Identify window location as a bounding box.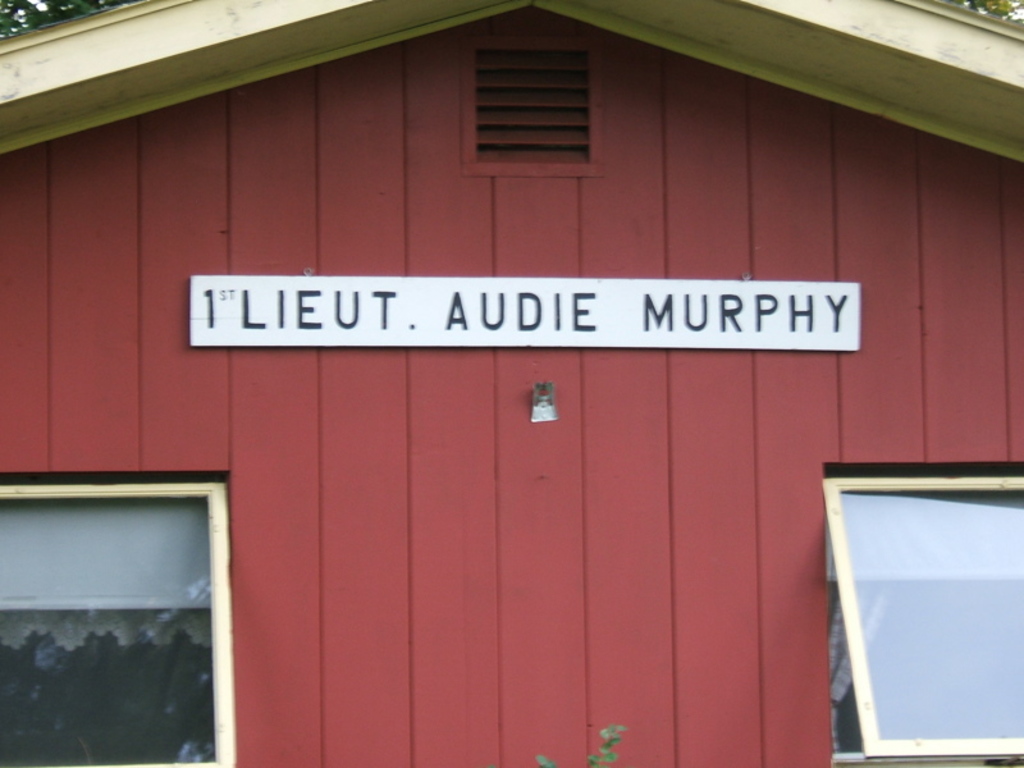
[0,480,237,767].
